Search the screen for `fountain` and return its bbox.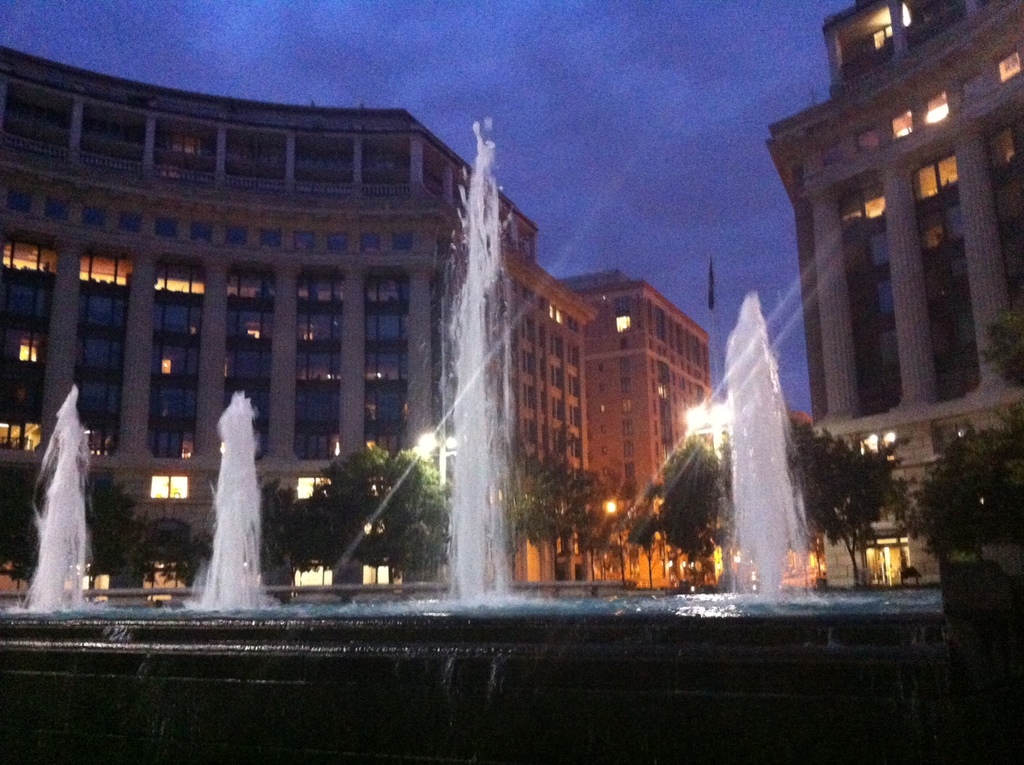
Found: bbox(428, 115, 497, 635).
